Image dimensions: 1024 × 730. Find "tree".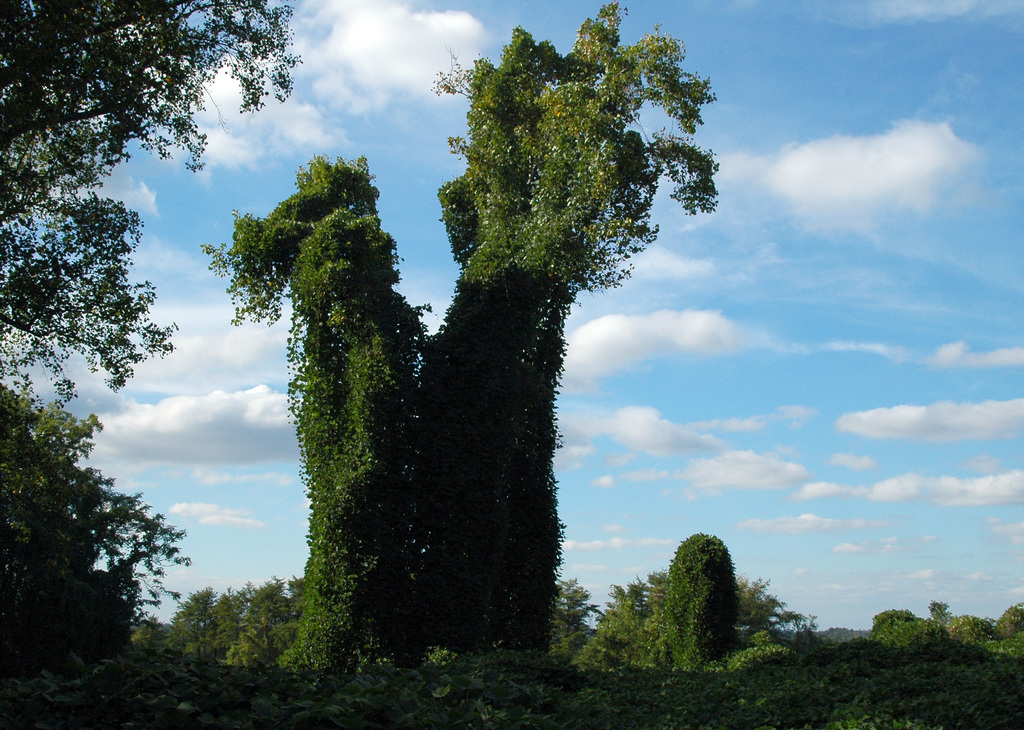
rect(570, 596, 805, 674).
